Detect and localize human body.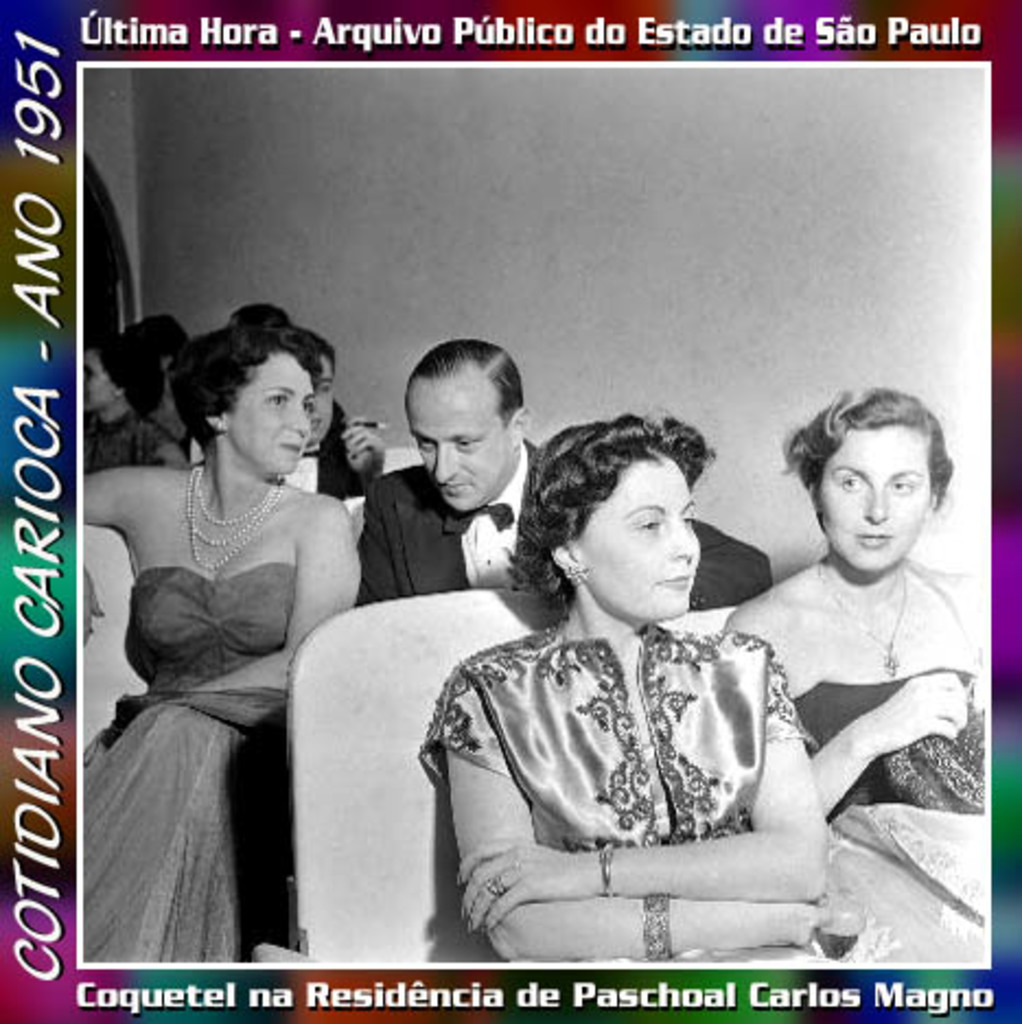
Localized at crop(724, 392, 987, 980).
